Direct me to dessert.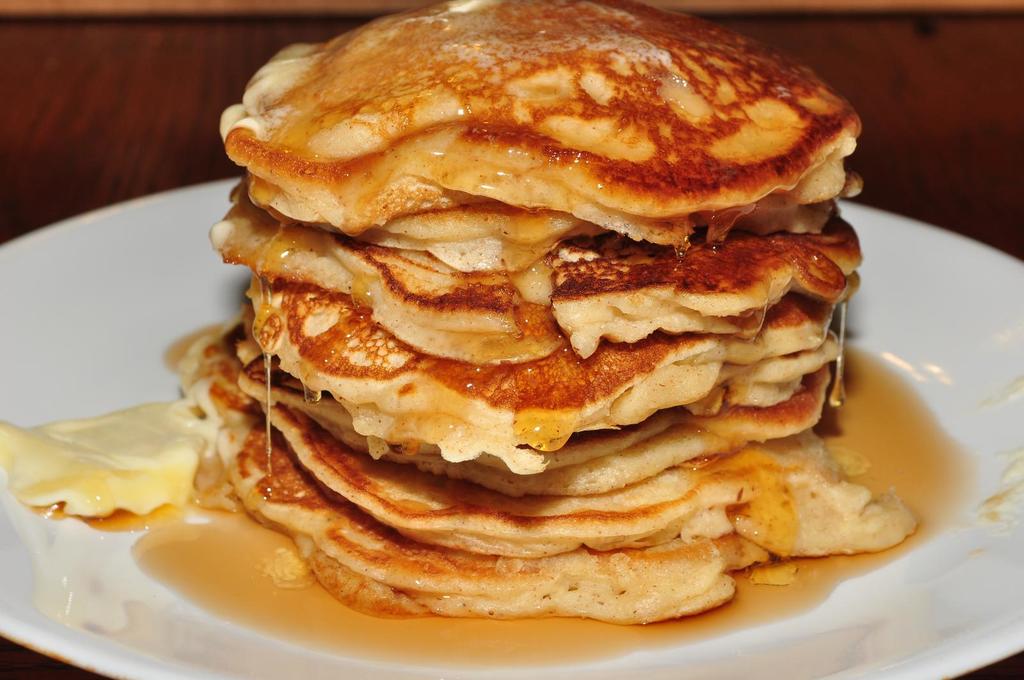
Direction: bbox(0, 0, 966, 667).
